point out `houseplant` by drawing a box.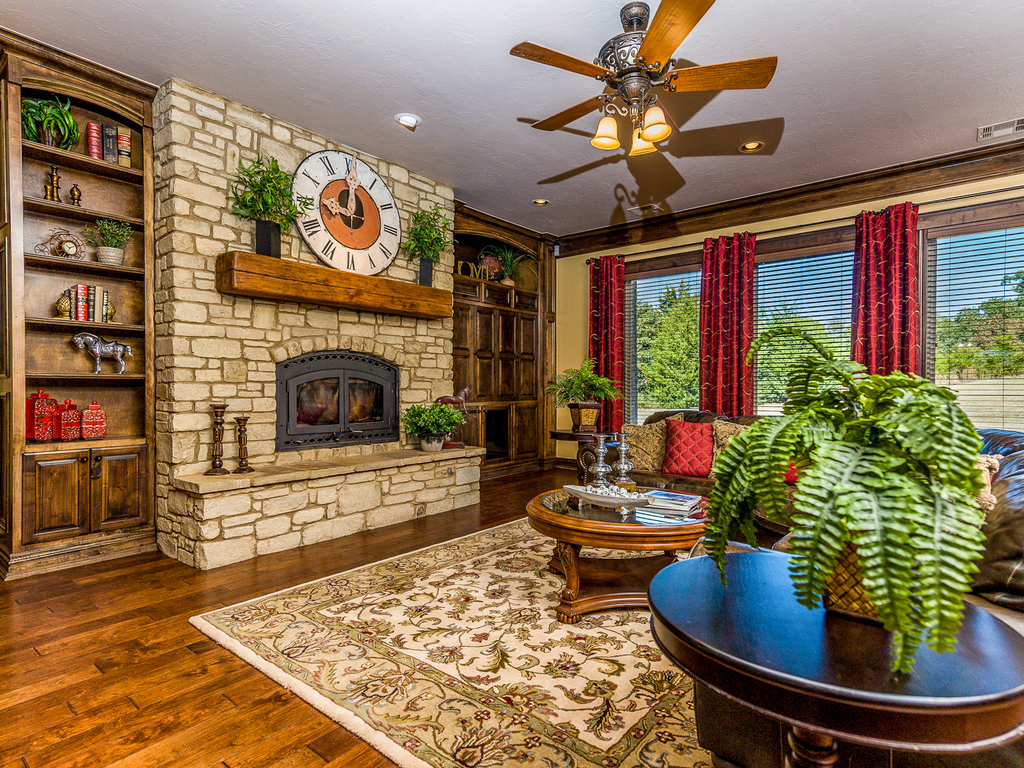
bbox=[536, 352, 629, 430].
